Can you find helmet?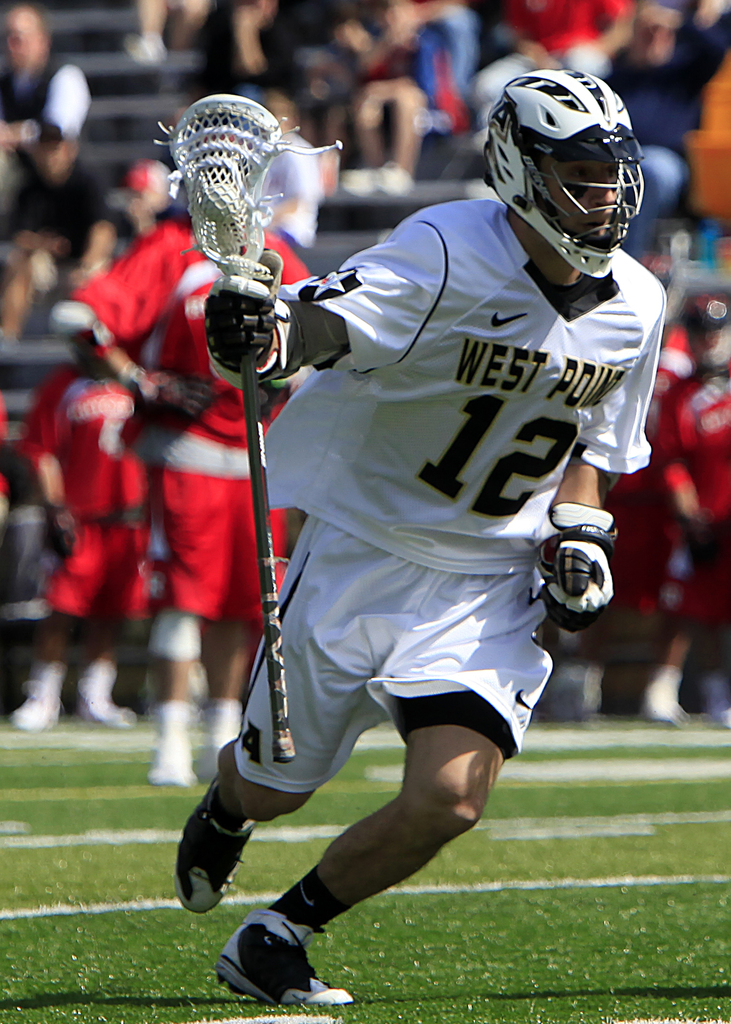
Yes, bounding box: <bbox>479, 69, 654, 259</bbox>.
